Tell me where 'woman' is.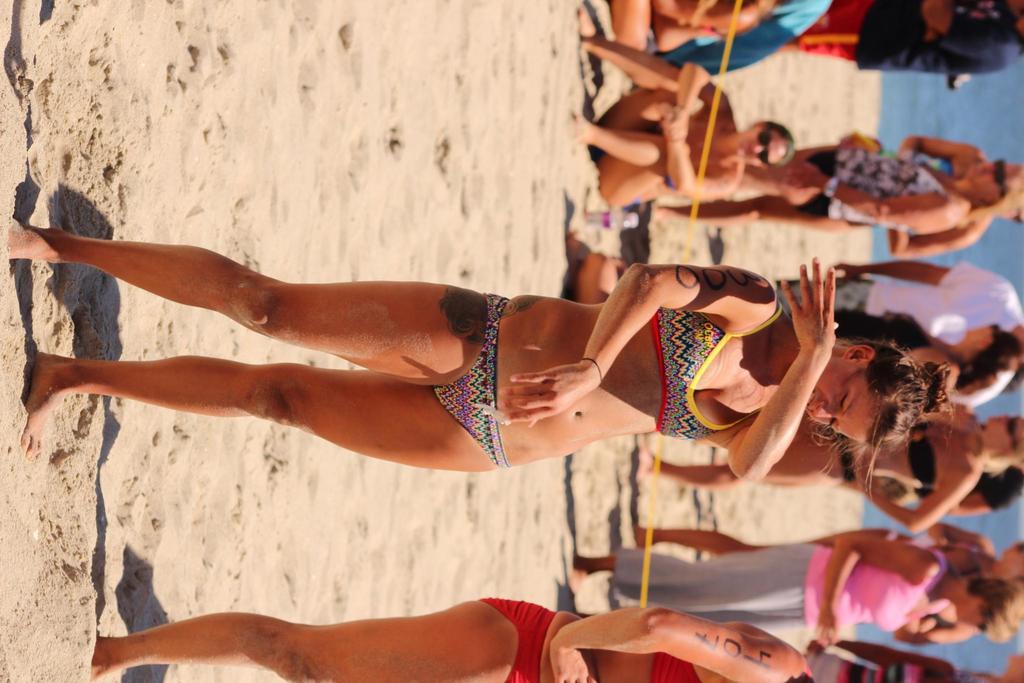
'woman' is at [7,243,950,477].
